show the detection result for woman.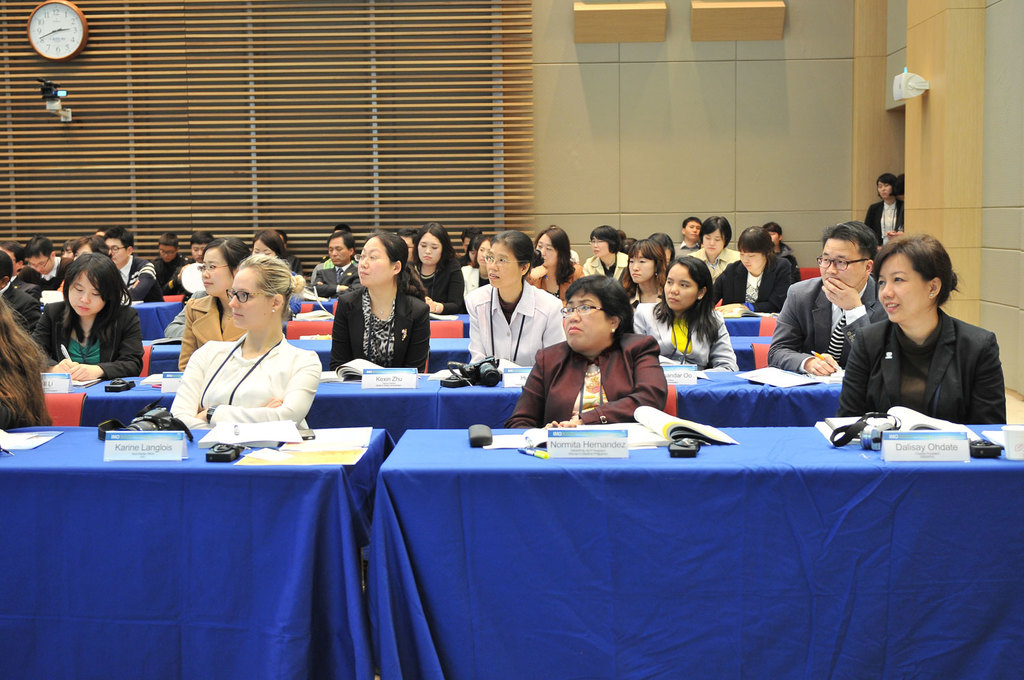
462 229 571 373.
